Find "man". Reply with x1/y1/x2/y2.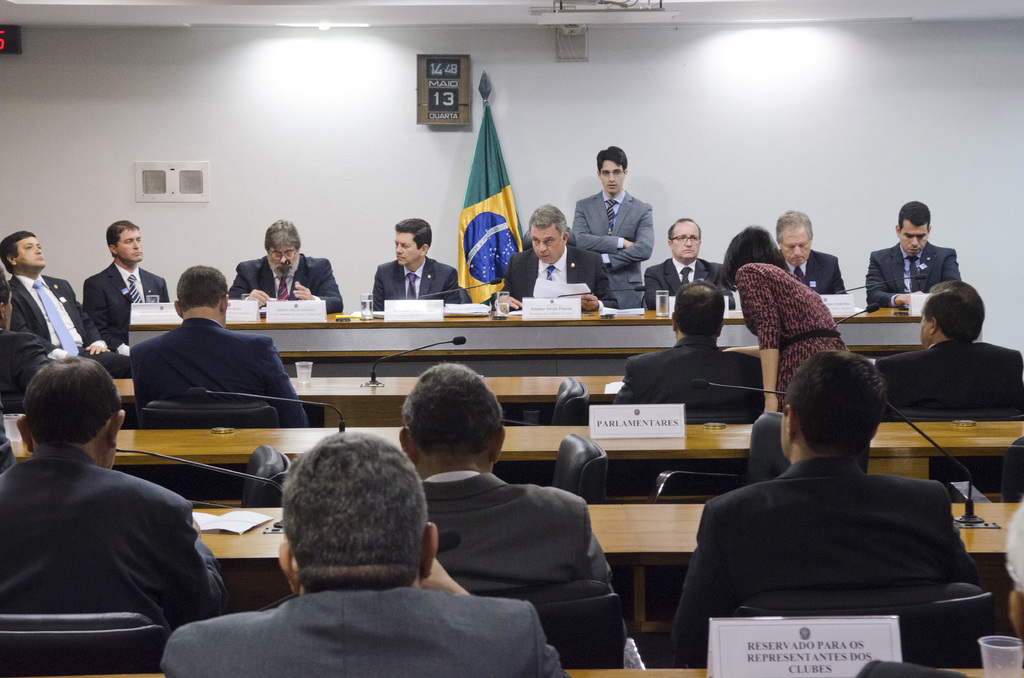
0/228/134/380.
